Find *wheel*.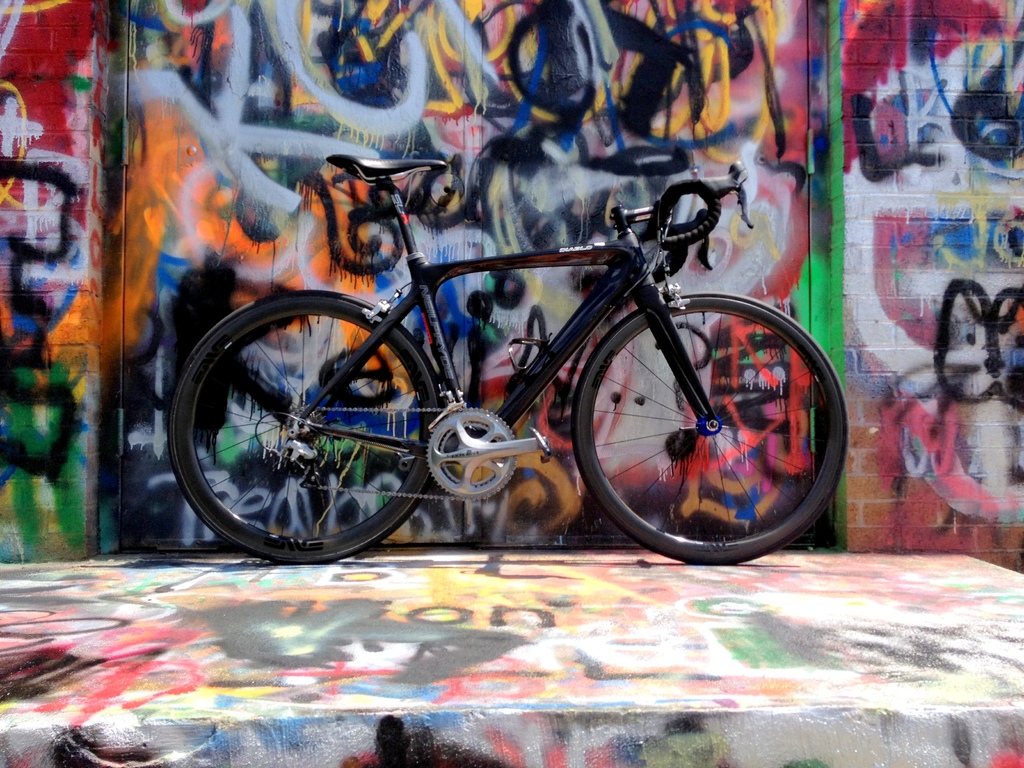
(571, 291, 847, 564).
